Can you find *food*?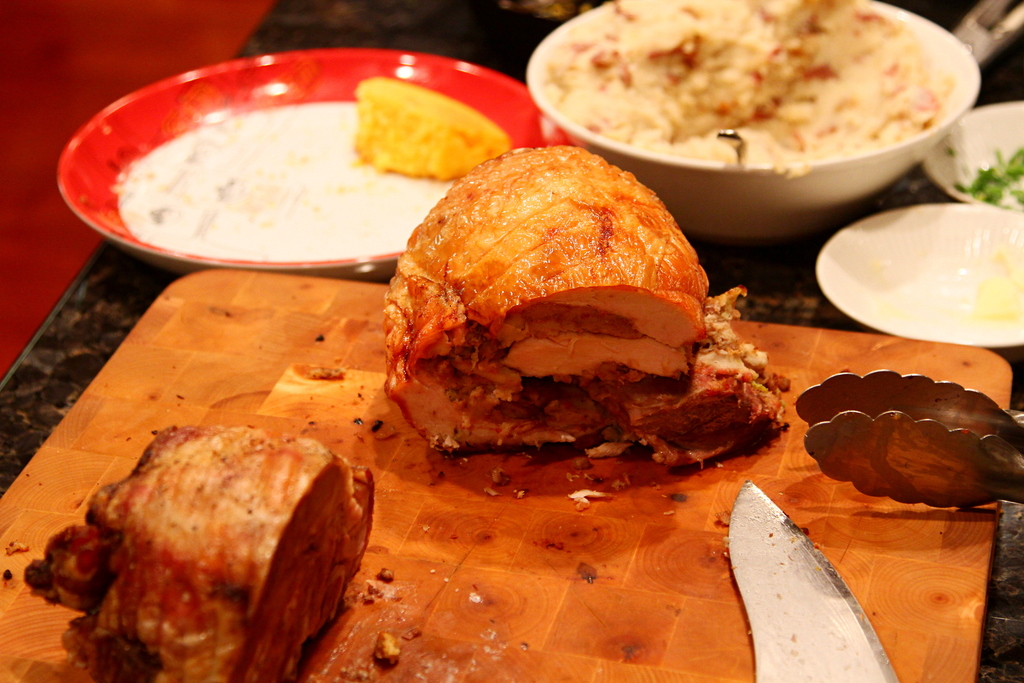
Yes, bounding box: BBox(380, 142, 791, 470).
